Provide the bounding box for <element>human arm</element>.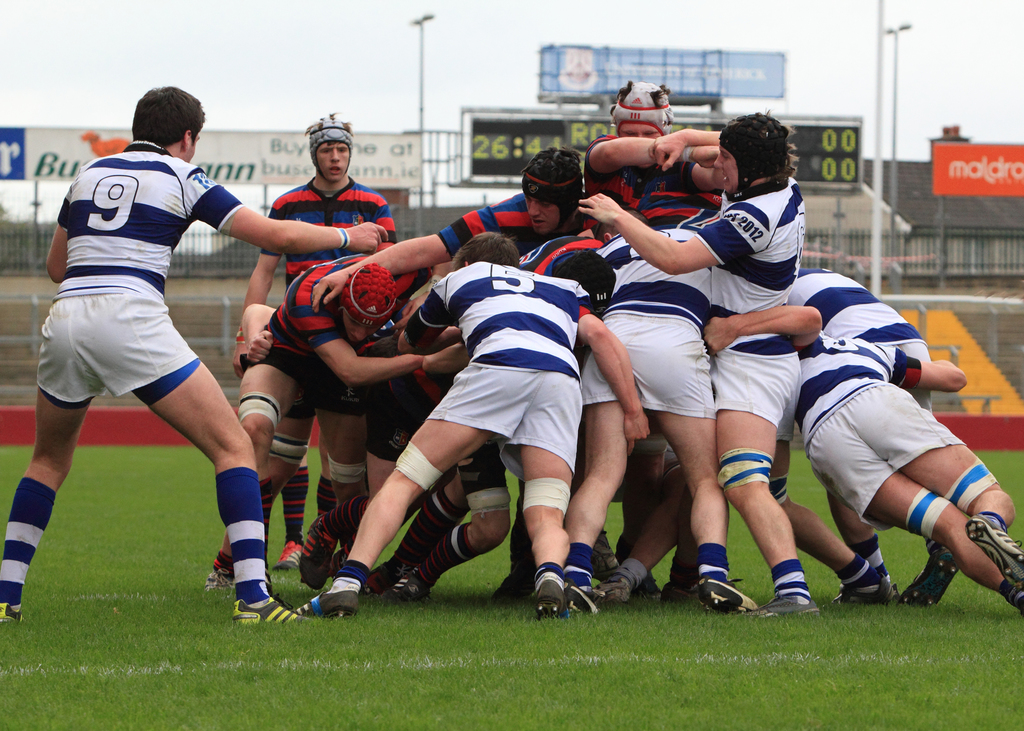
(426,339,473,373).
